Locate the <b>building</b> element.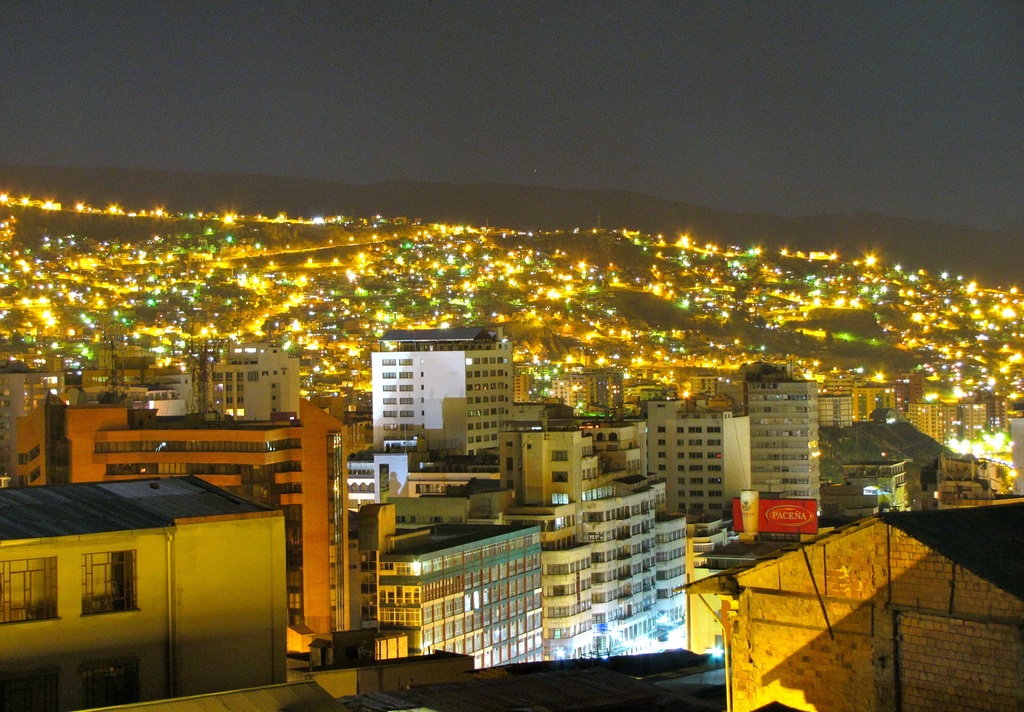
Element bbox: Rect(753, 376, 853, 515).
